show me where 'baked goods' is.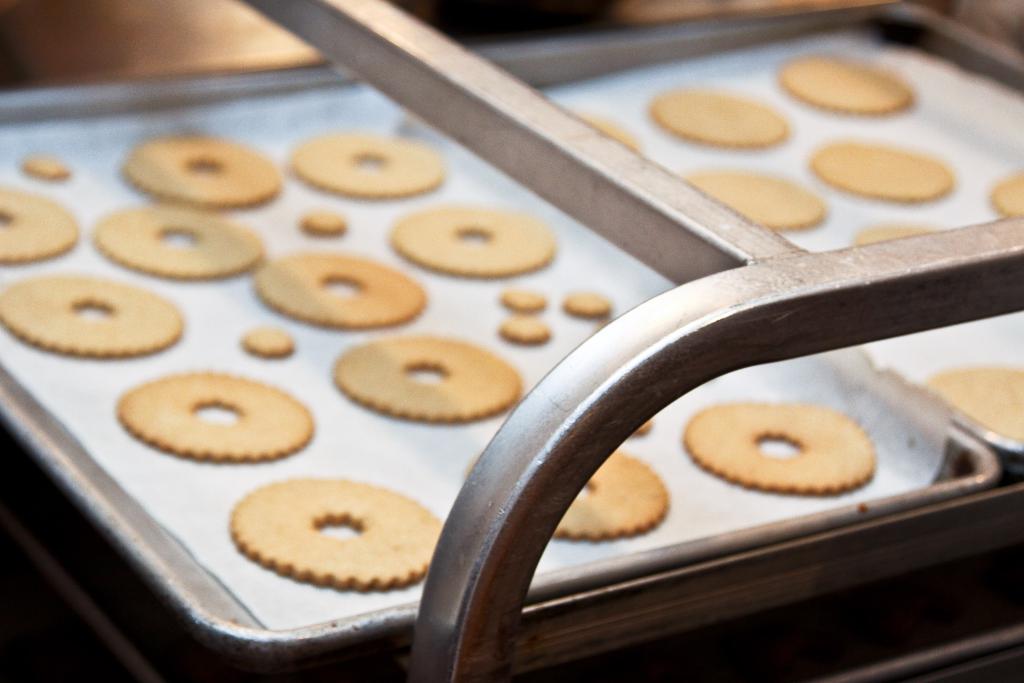
'baked goods' is at {"x1": 300, "y1": 210, "x2": 349, "y2": 236}.
